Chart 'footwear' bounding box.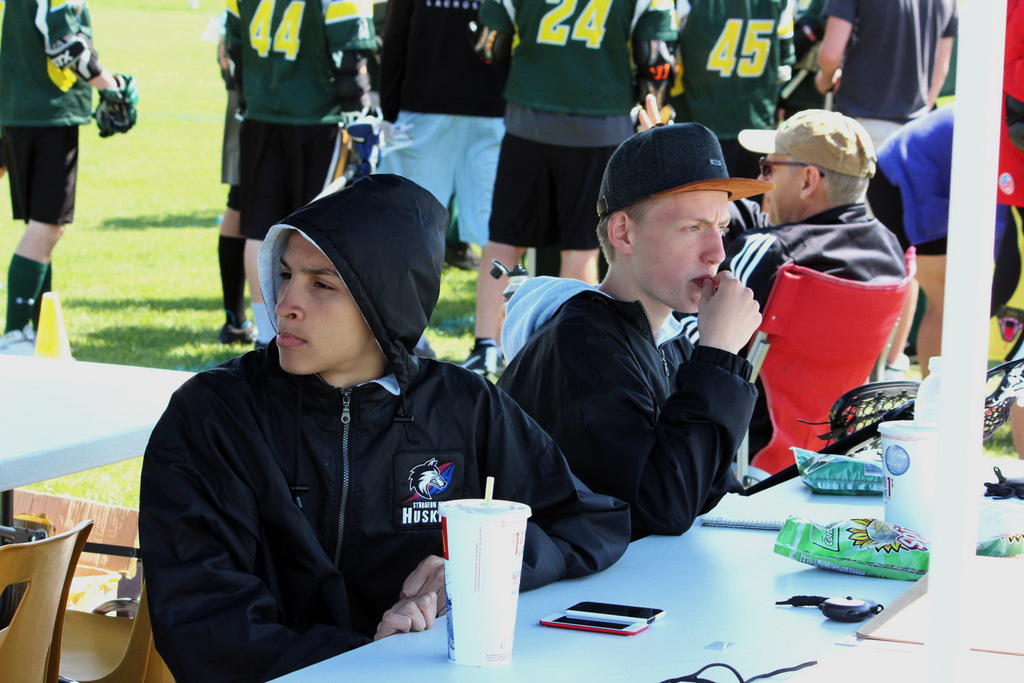
Charted: 438/240/477/269.
